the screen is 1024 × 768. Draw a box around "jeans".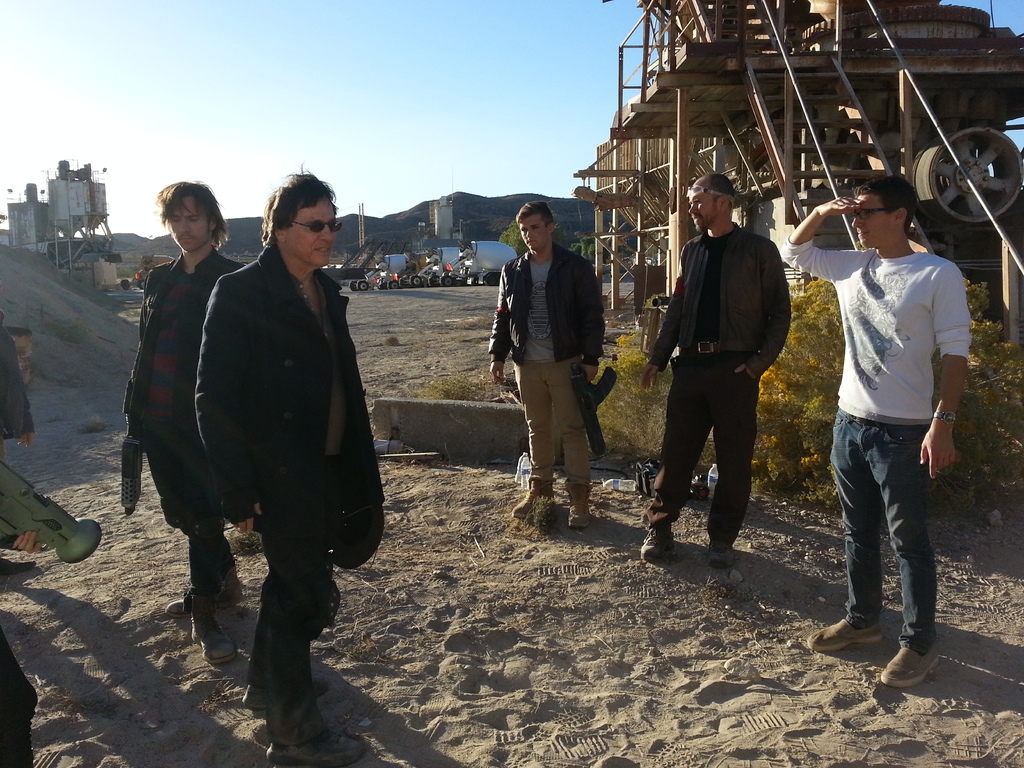
region(244, 488, 335, 724).
